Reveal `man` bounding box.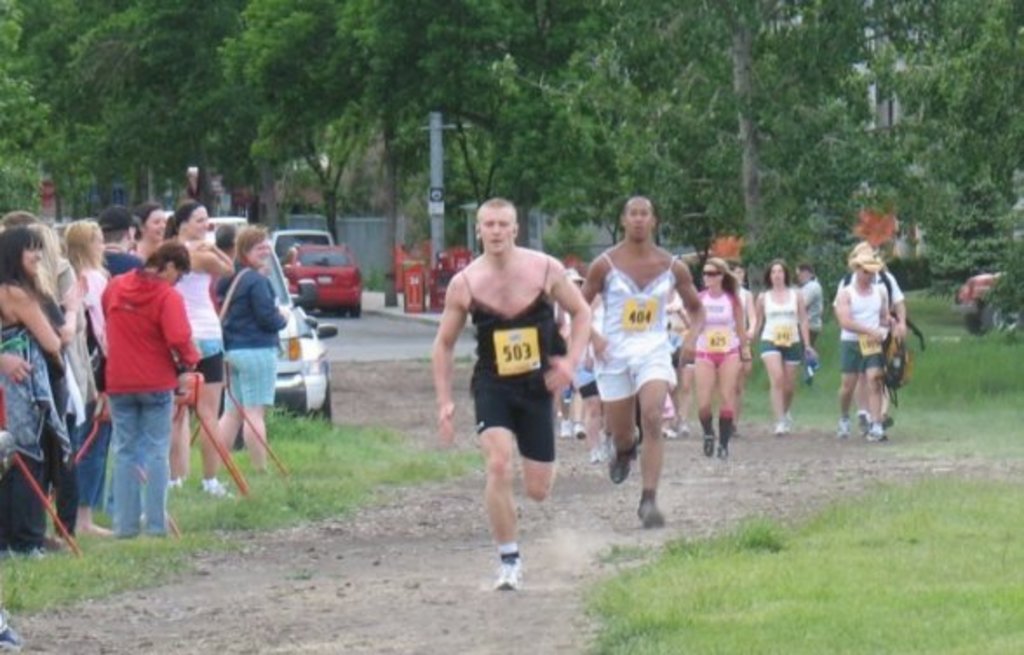
Revealed: x1=827 y1=254 x2=890 y2=444.
